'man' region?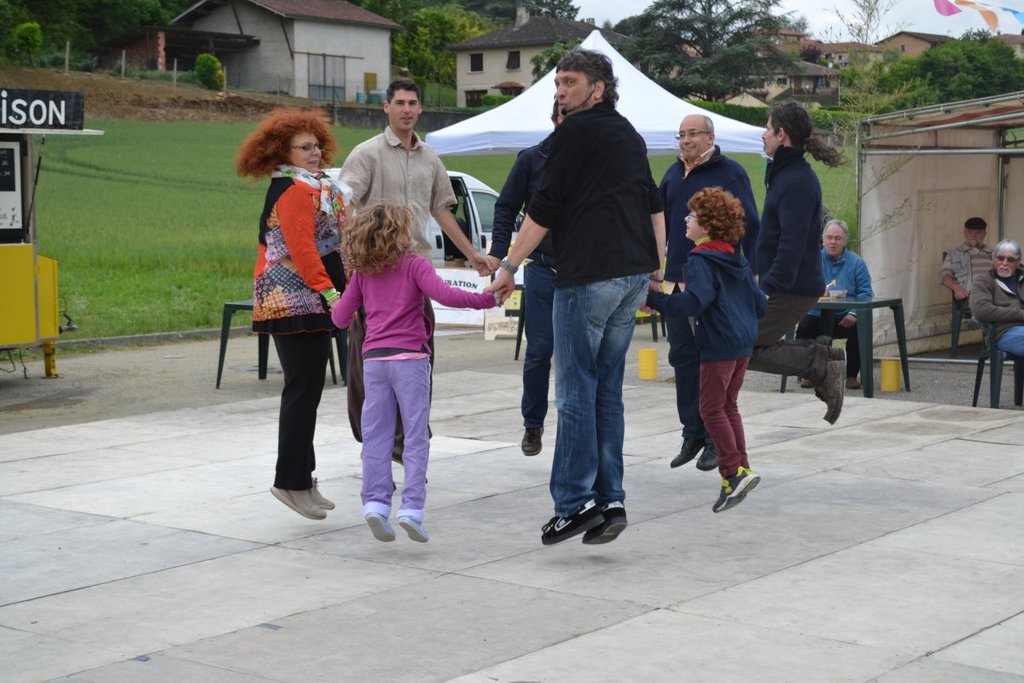
655:114:765:475
